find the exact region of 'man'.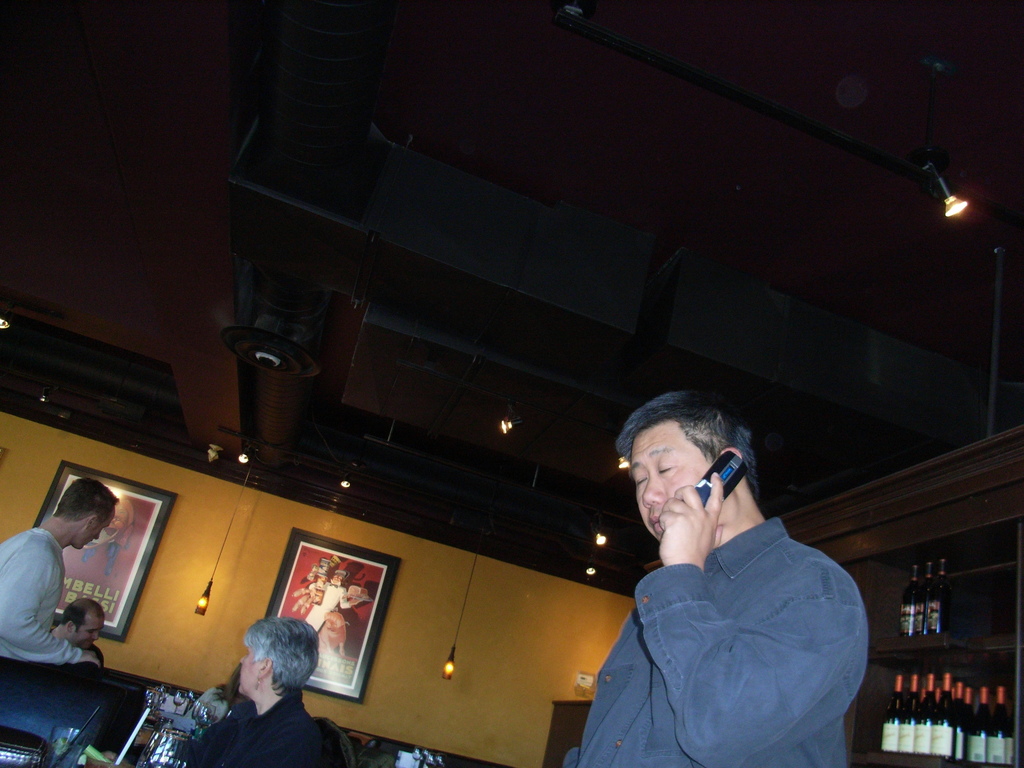
Exact region: detection(308, 569, 358, 633).
